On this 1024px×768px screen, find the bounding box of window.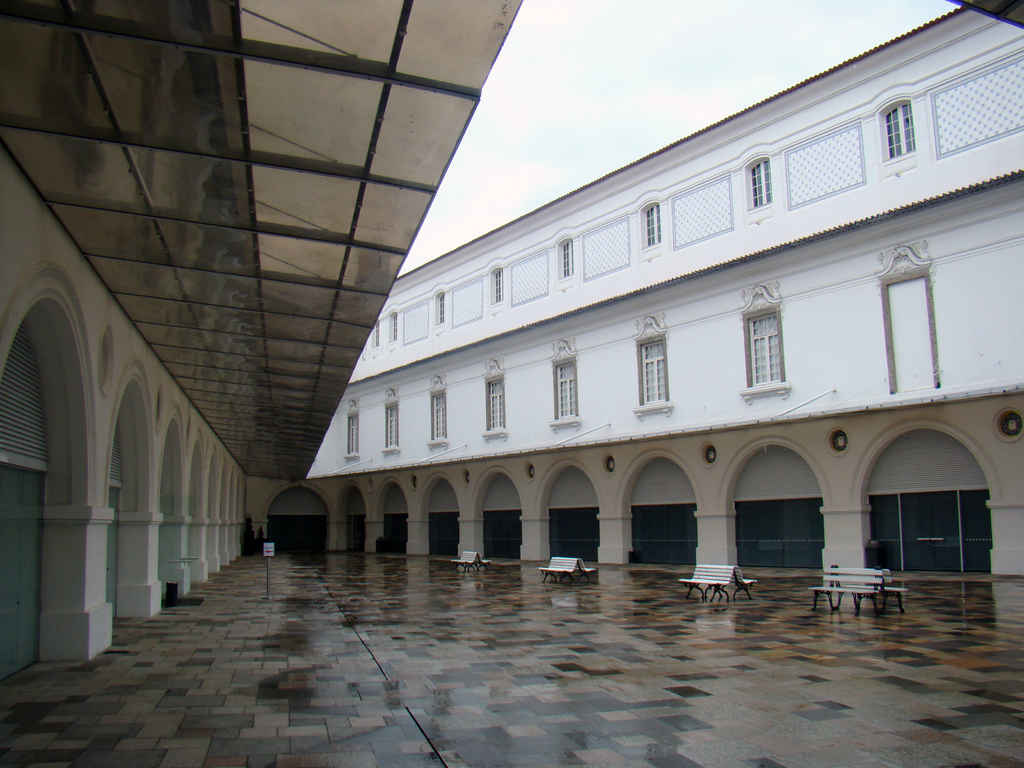
Bounding box: 554, 357, 583, 424.
